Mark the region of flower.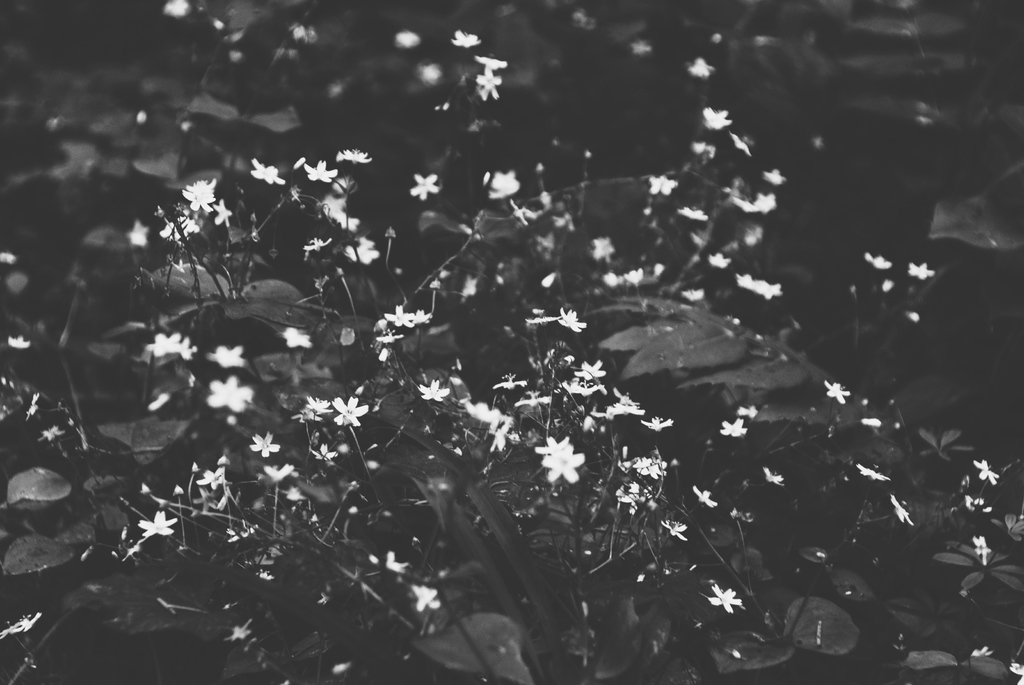
Region: pyautogui.locateOnScreen(450, 29, 483, 49).
